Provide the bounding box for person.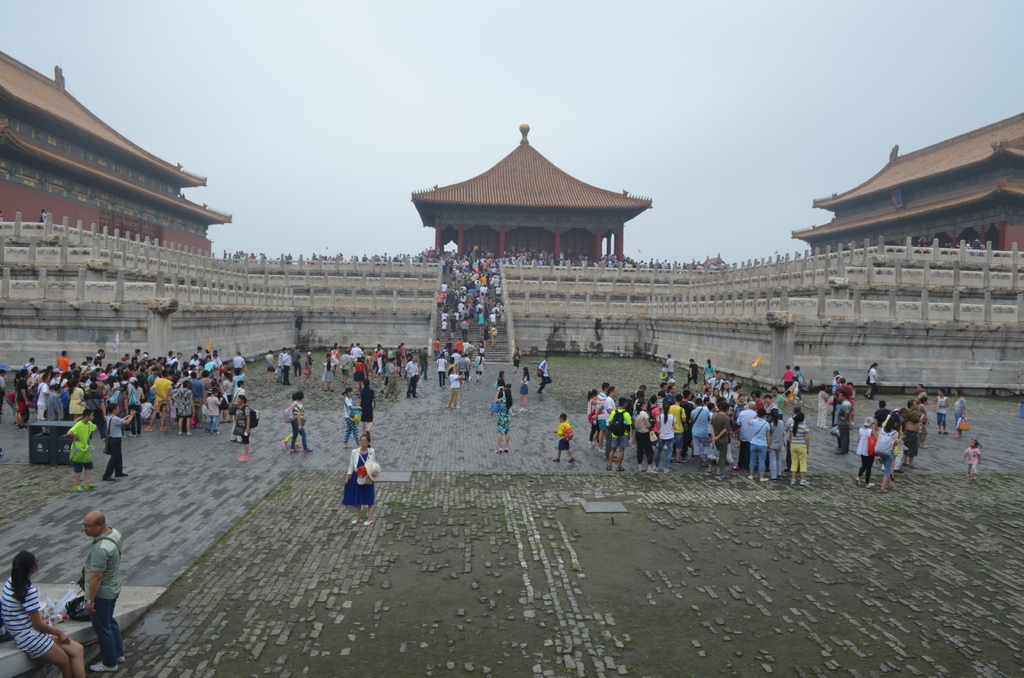
x1=793 y1=367 x2=808 y2=396.
